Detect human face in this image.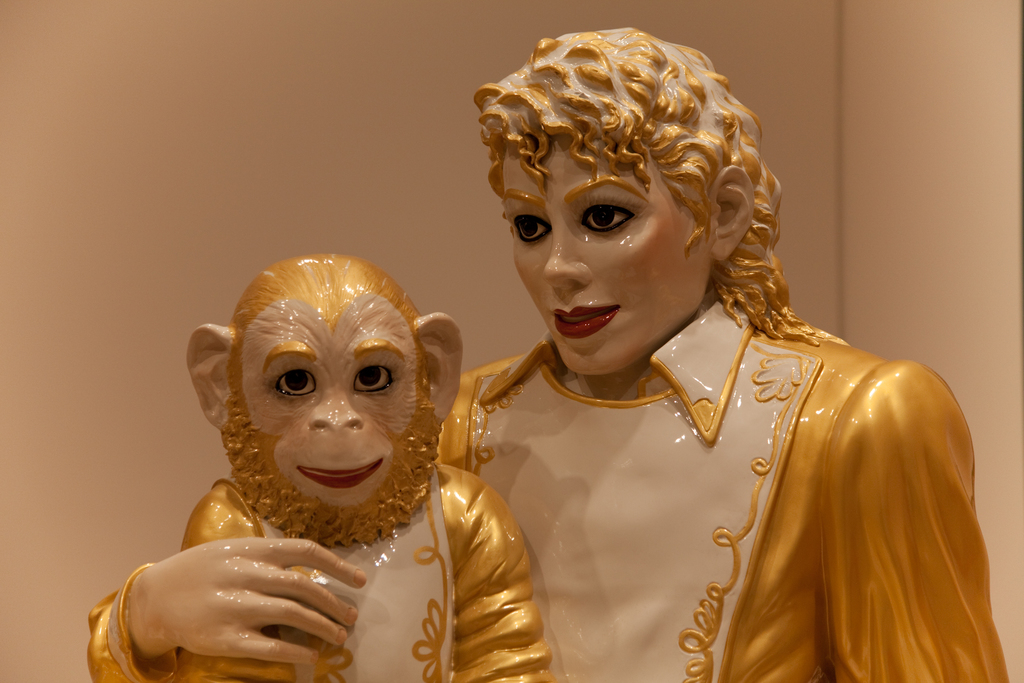
Detection: 500/135/709/374.
